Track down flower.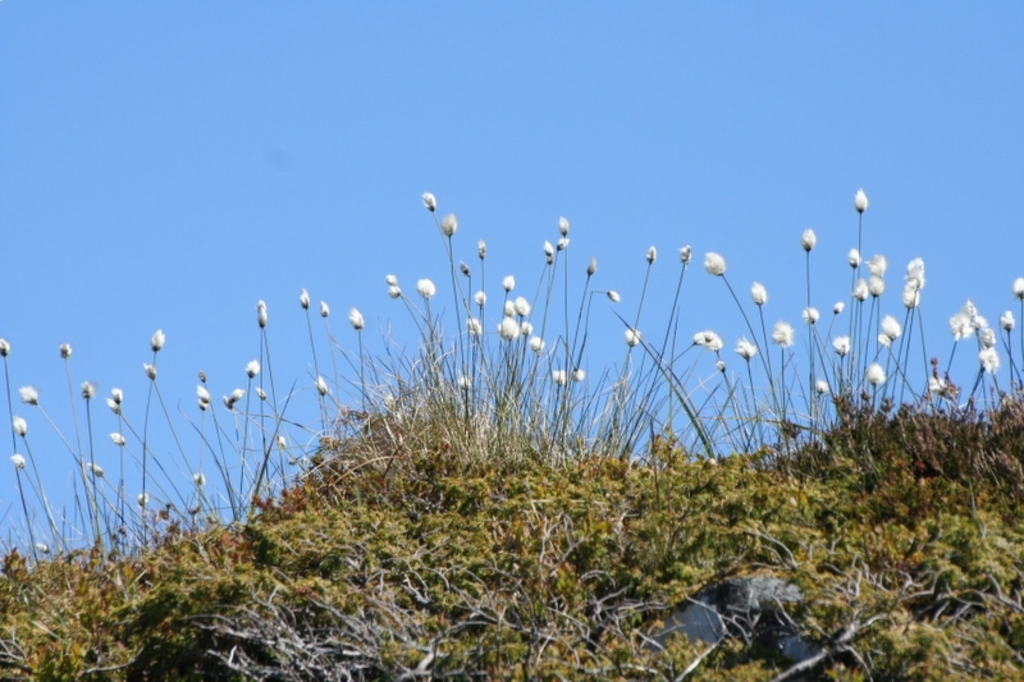
Tracked to region(869, 253, 884, 274).
